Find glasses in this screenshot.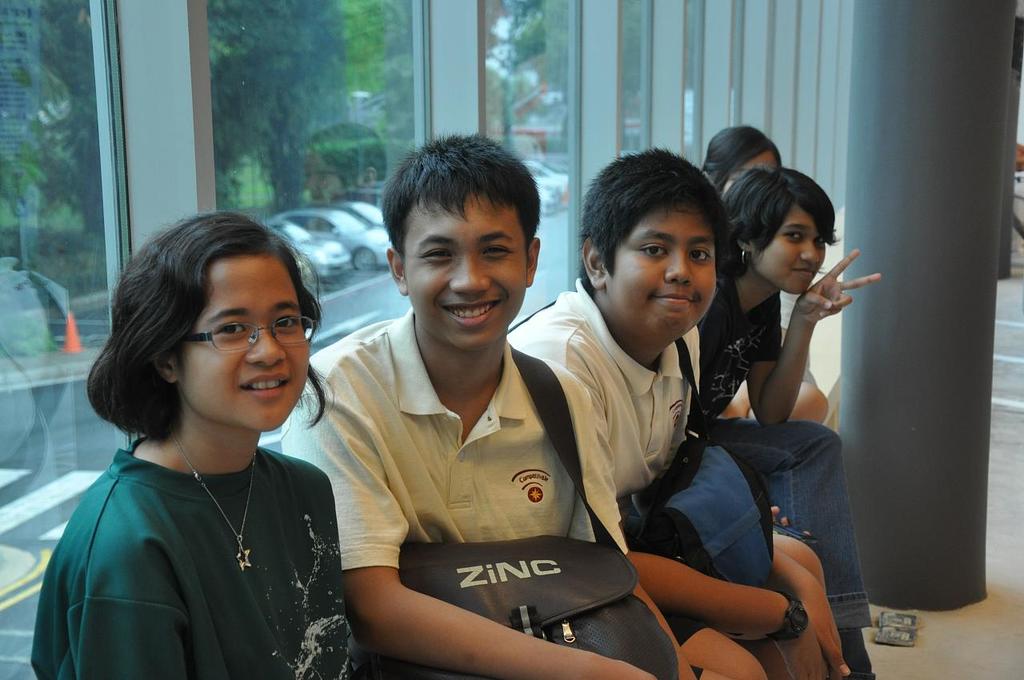
The bounding box for glasses is locate(170, 303, 314, 356).
